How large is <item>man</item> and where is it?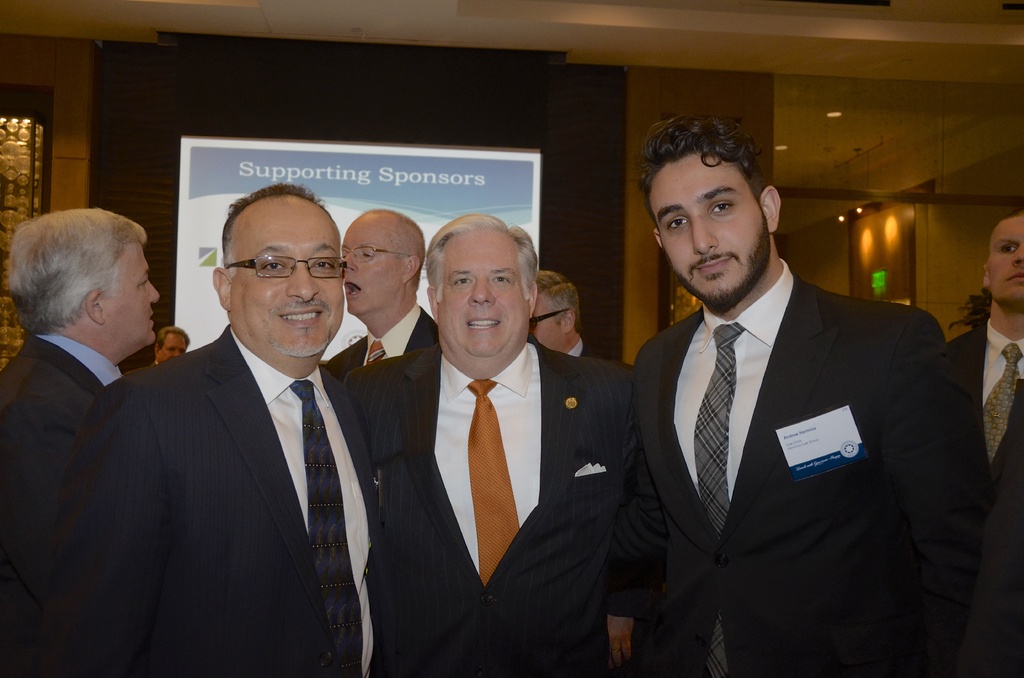
Bounding box: <bbox>326, 210, 440, 375</bbox>.
